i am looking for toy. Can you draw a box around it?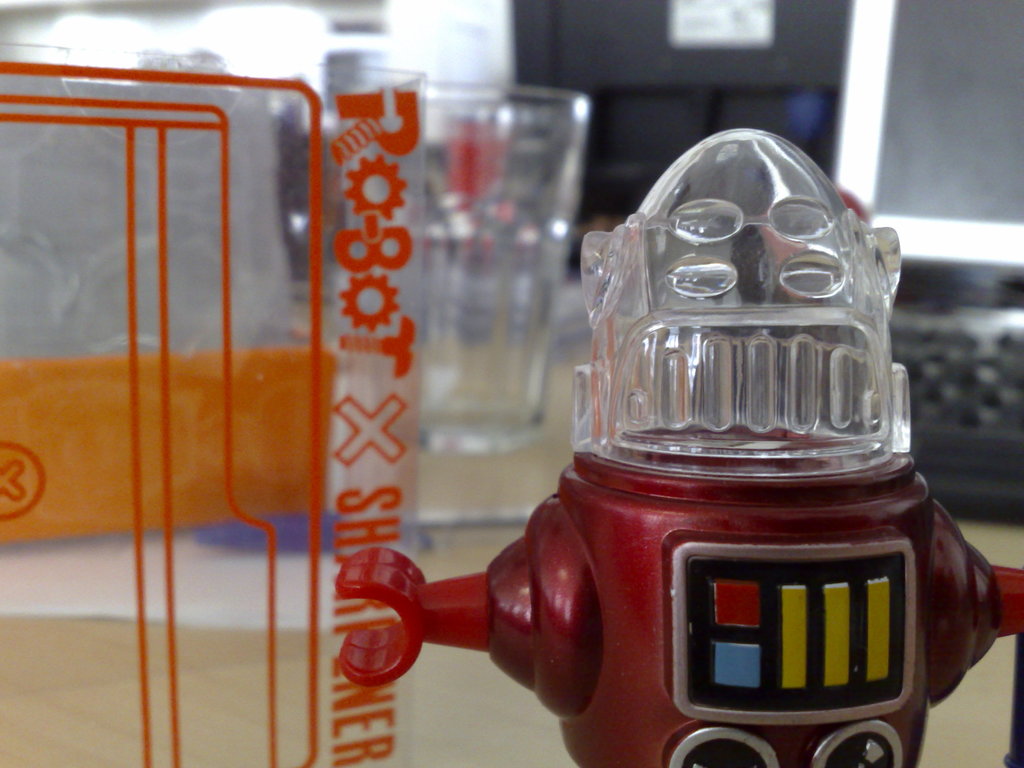
Sure, the bounding box is x1=344, y1=127, x2=1023, y2=767.
